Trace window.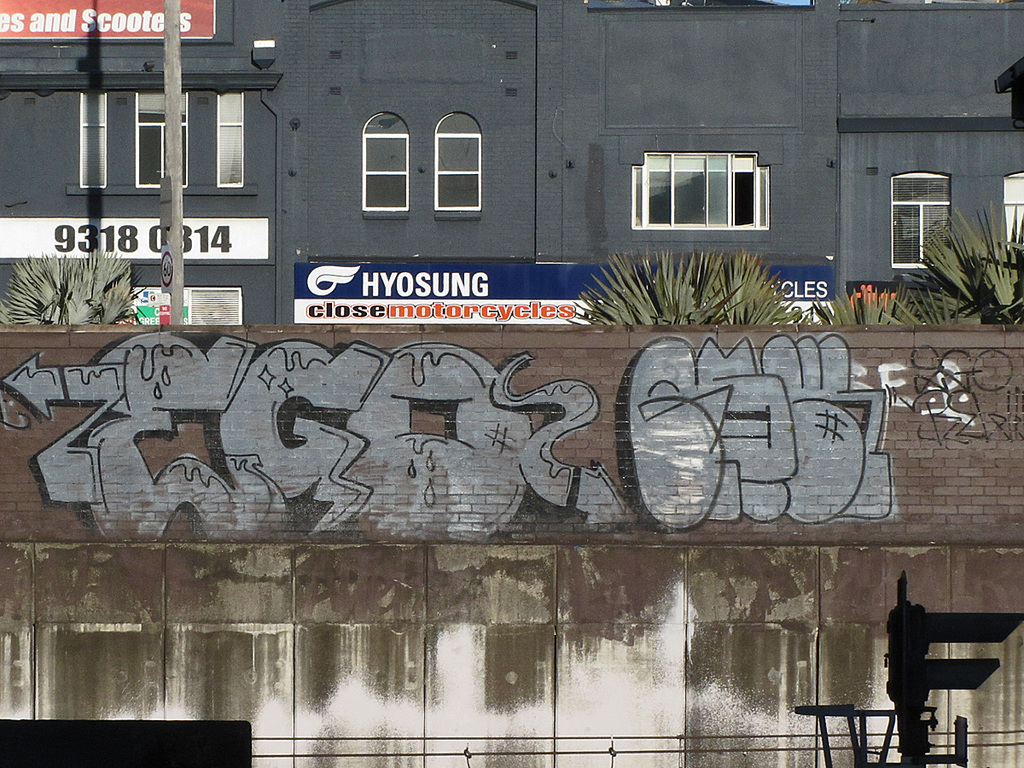
Traced to box=[77, 92, 109, 189].
